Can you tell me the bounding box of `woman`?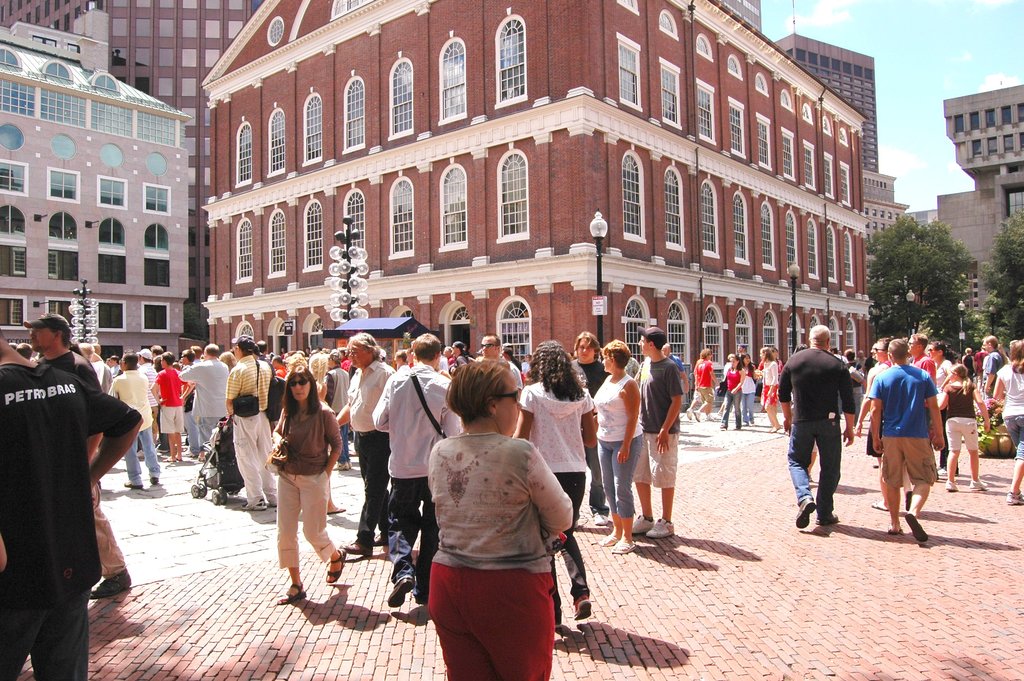
x1=574 y1=324 x2=606 y2=400.
